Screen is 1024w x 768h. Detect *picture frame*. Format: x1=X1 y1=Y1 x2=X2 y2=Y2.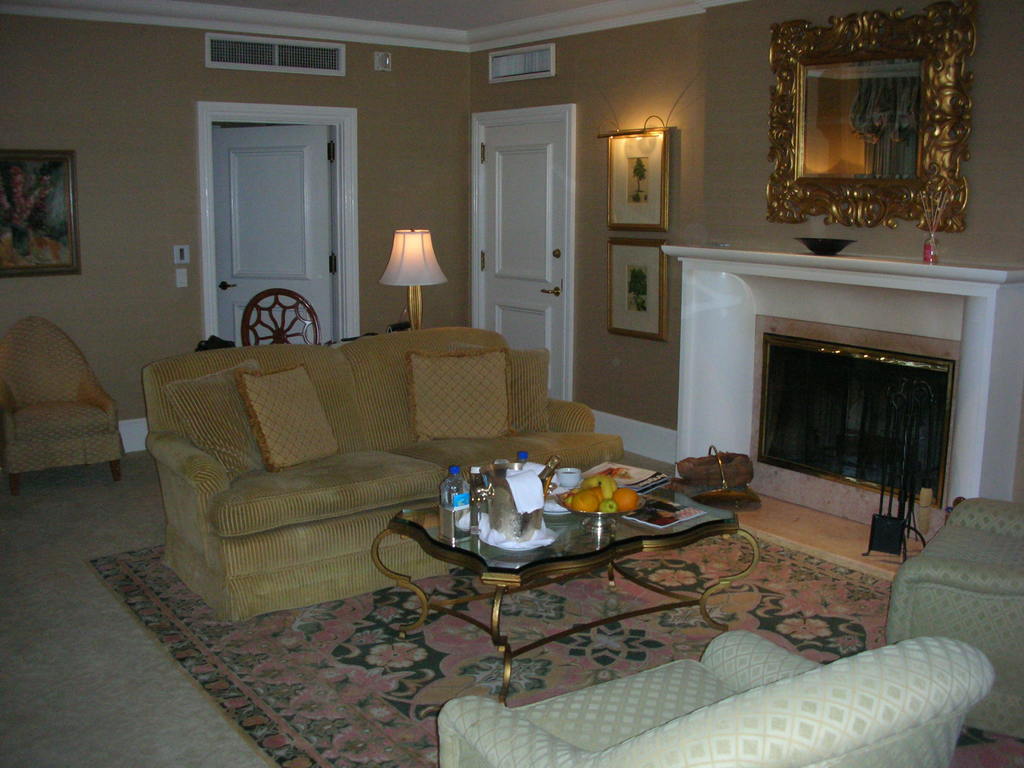
x1=756 y1=10 x2=980 y2=244.
